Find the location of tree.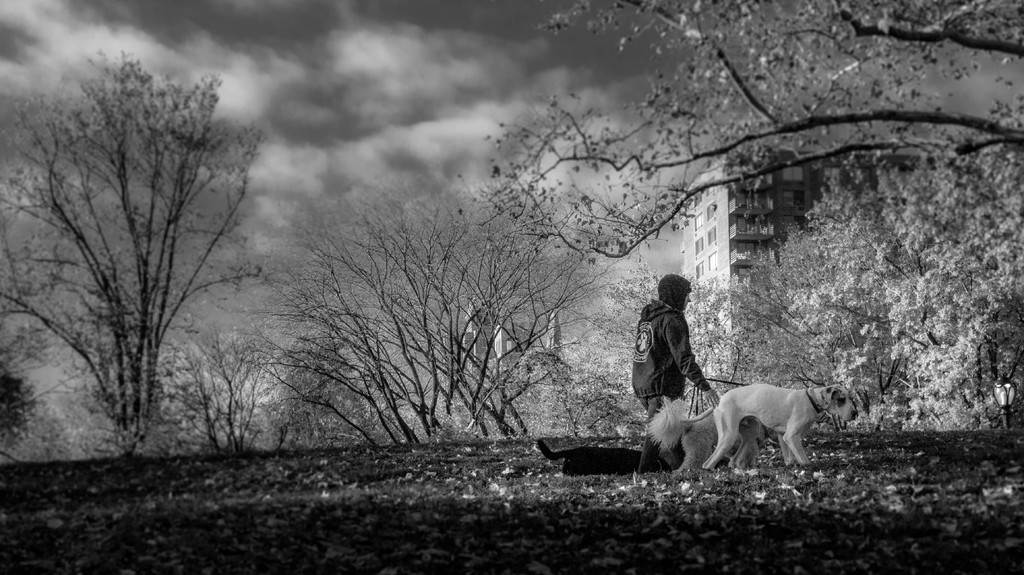
Location: l=34, t=28, r=248, b=478.
